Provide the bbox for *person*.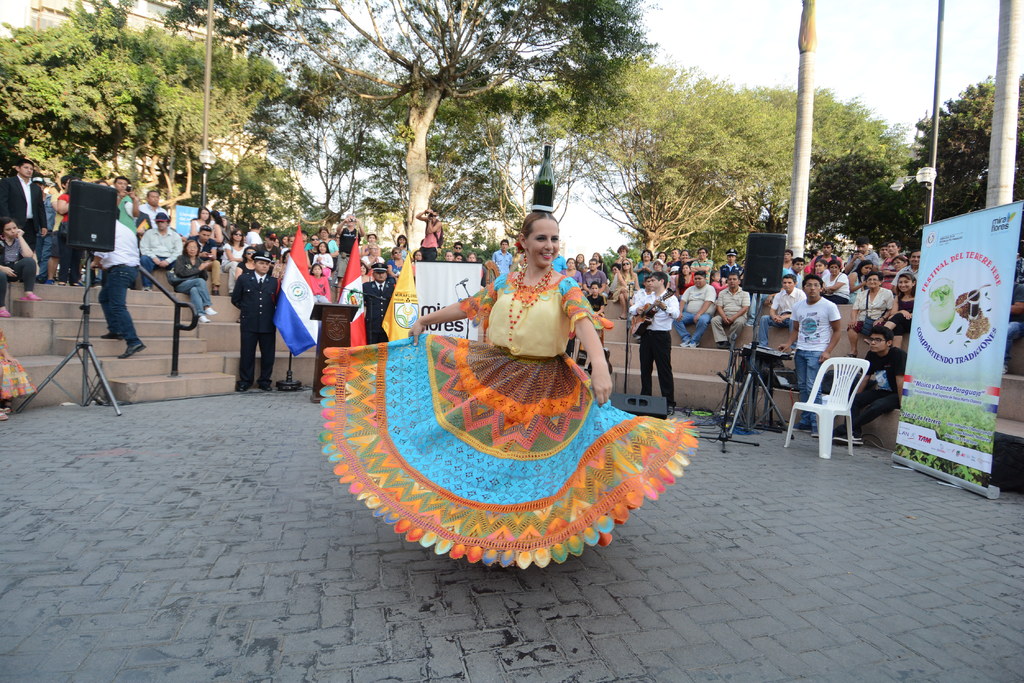
[left=241, top=221, right=262, bottom=244].
